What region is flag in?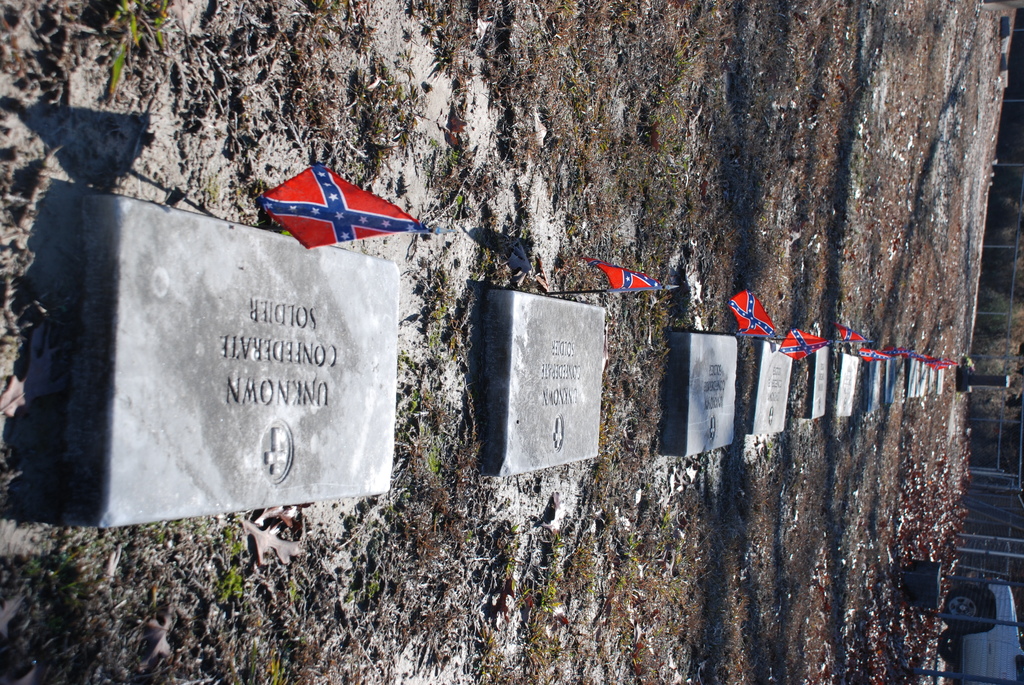
(left=854, top=345, right=903, bottom=363).
